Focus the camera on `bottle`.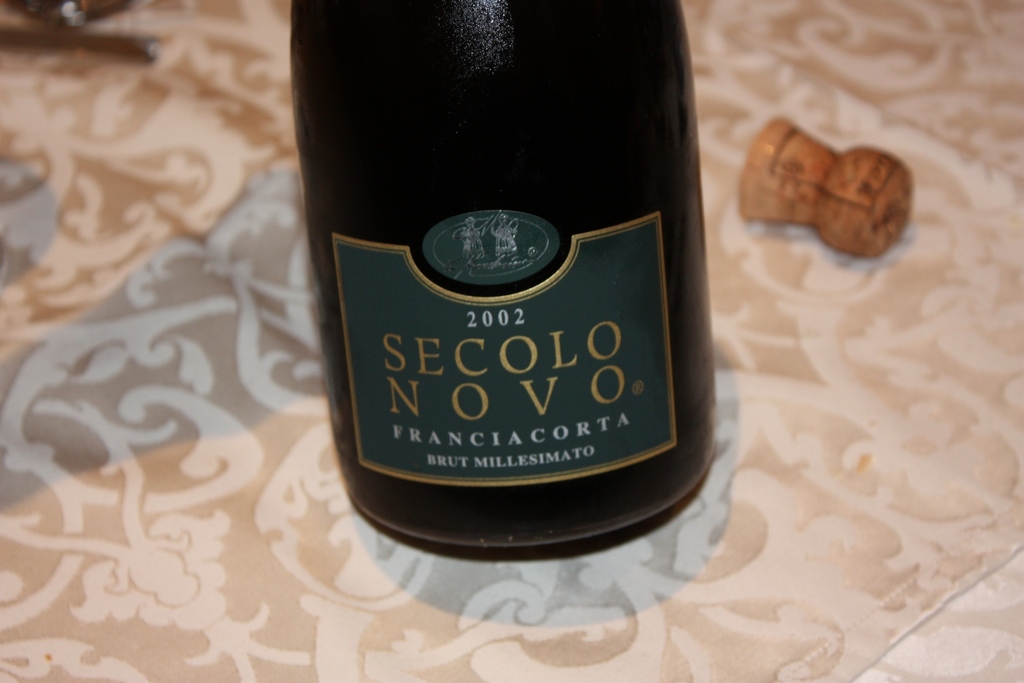
Focus region: 286,0,715,563.
